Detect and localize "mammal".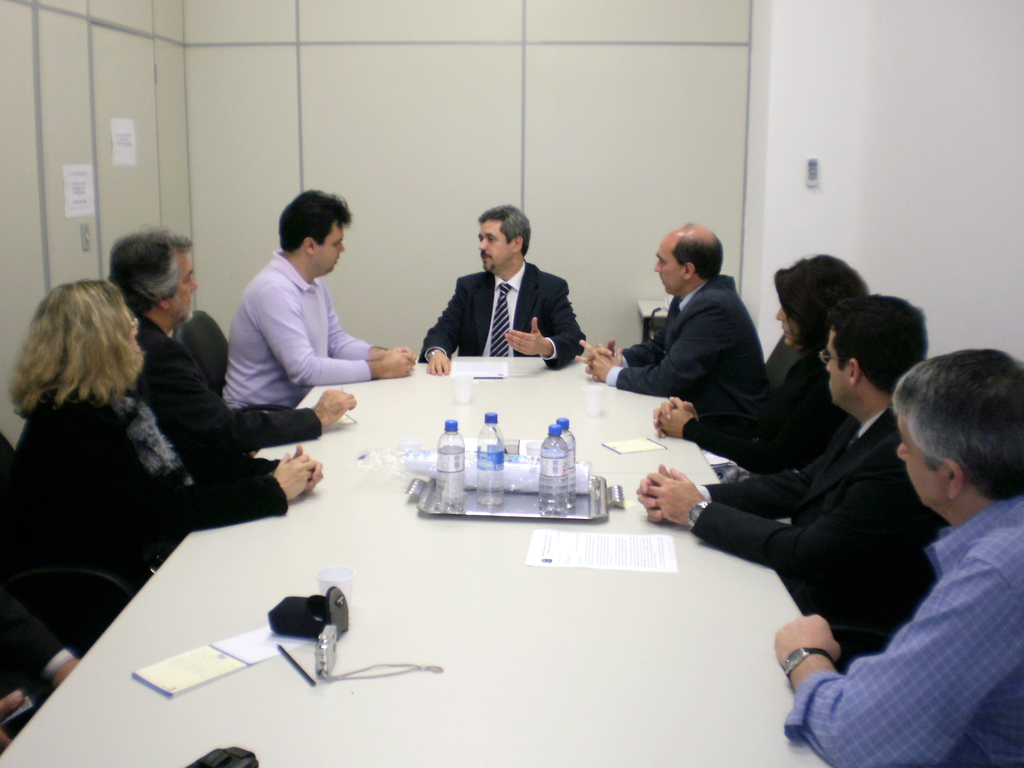
Localized at x1=650, y1=250, x2=870, y2=463.
